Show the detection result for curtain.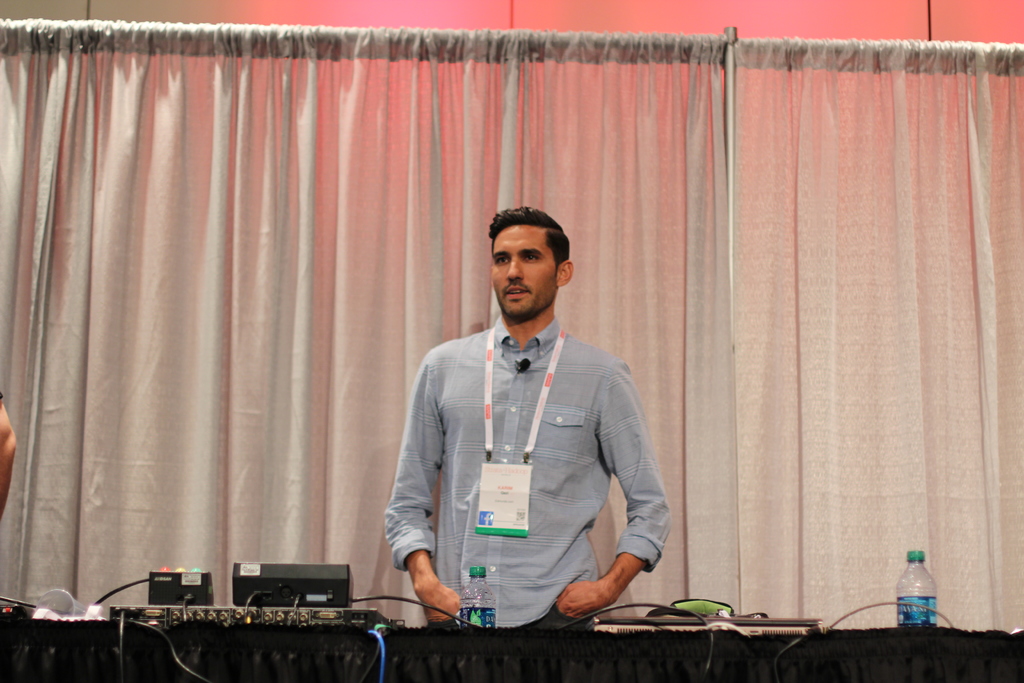
25 14 959 630.
